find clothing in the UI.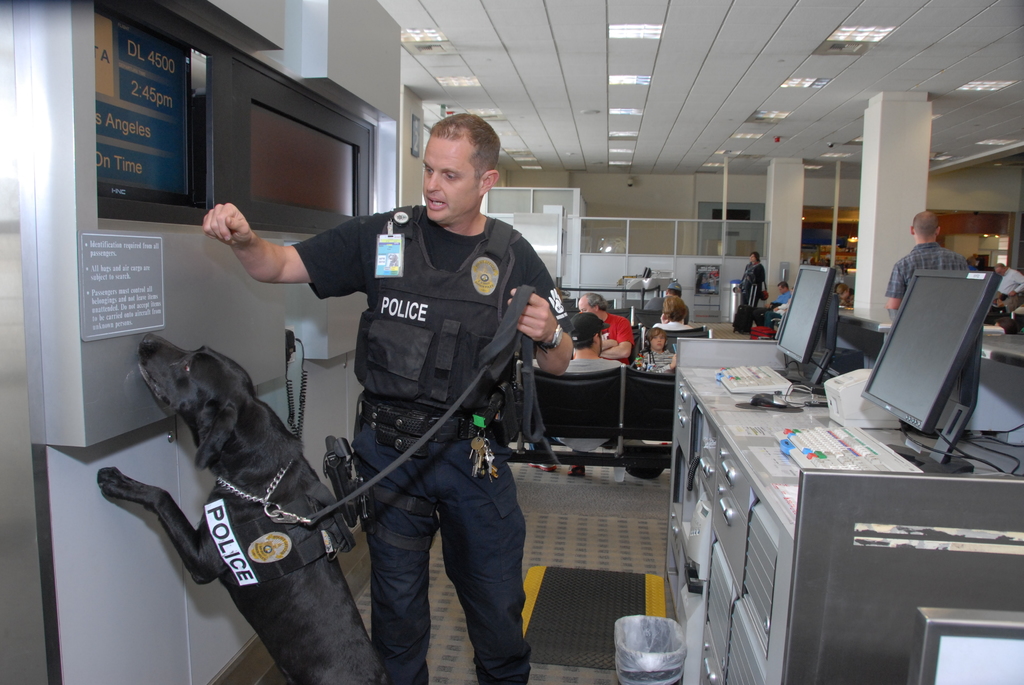
UI element at (left=735, top=256, right=766, bottom=304).
